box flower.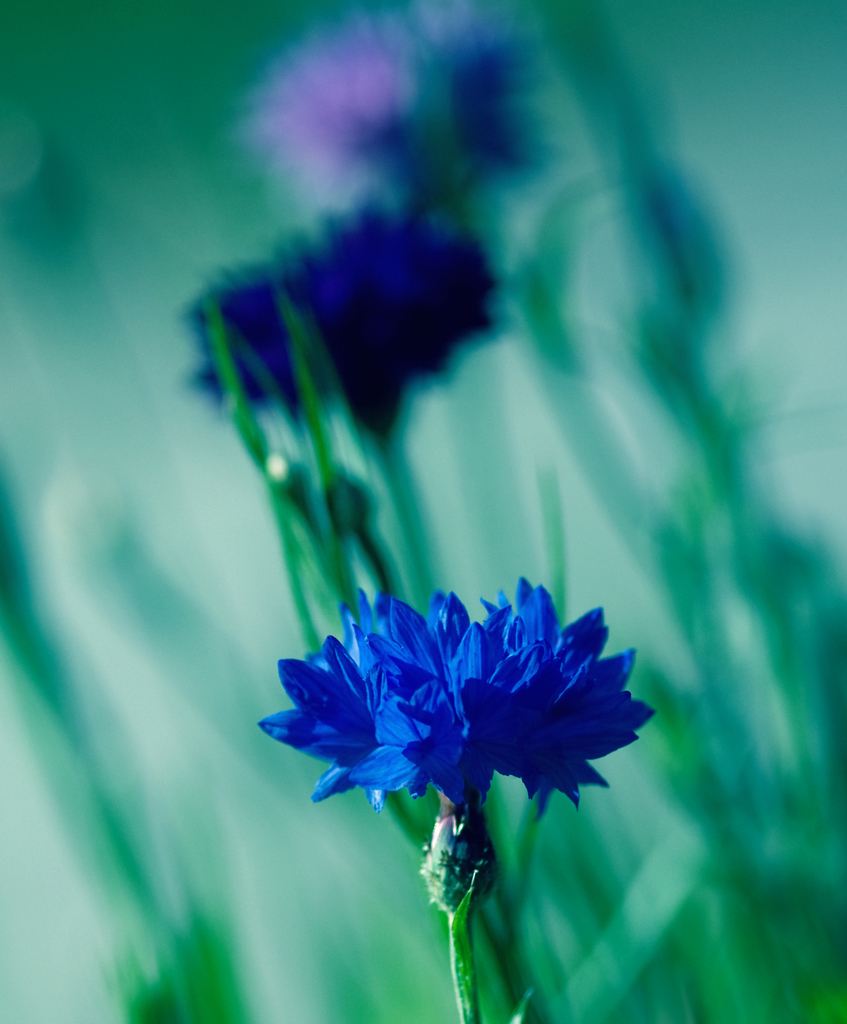
locate(255, 582, 660, 813).
